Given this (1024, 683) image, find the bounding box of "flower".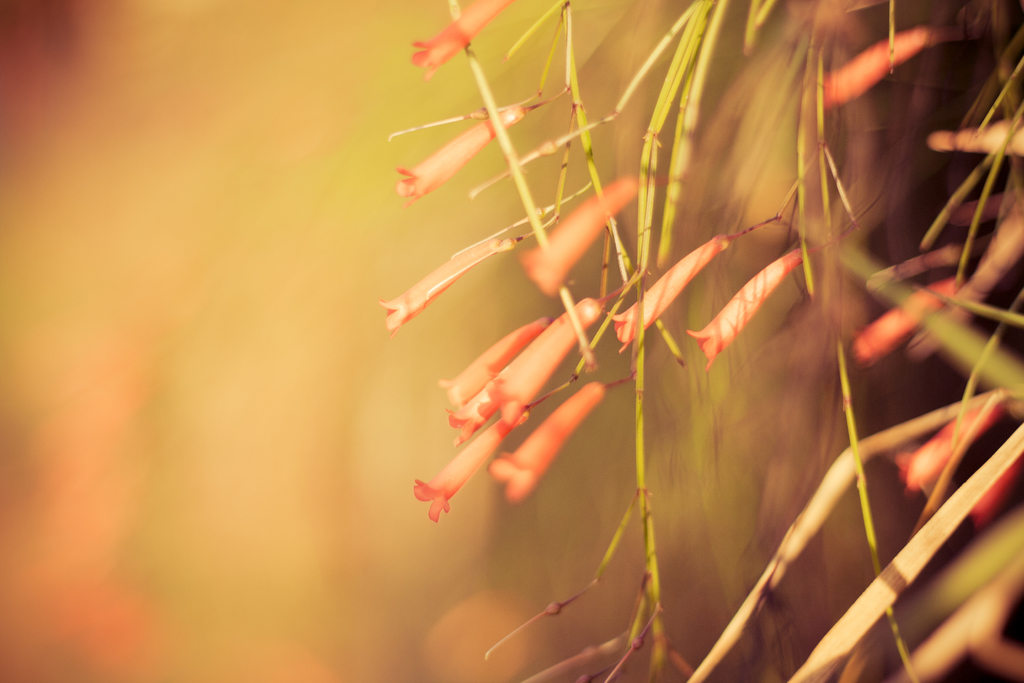
Rect(886, 393, 997, 516).
